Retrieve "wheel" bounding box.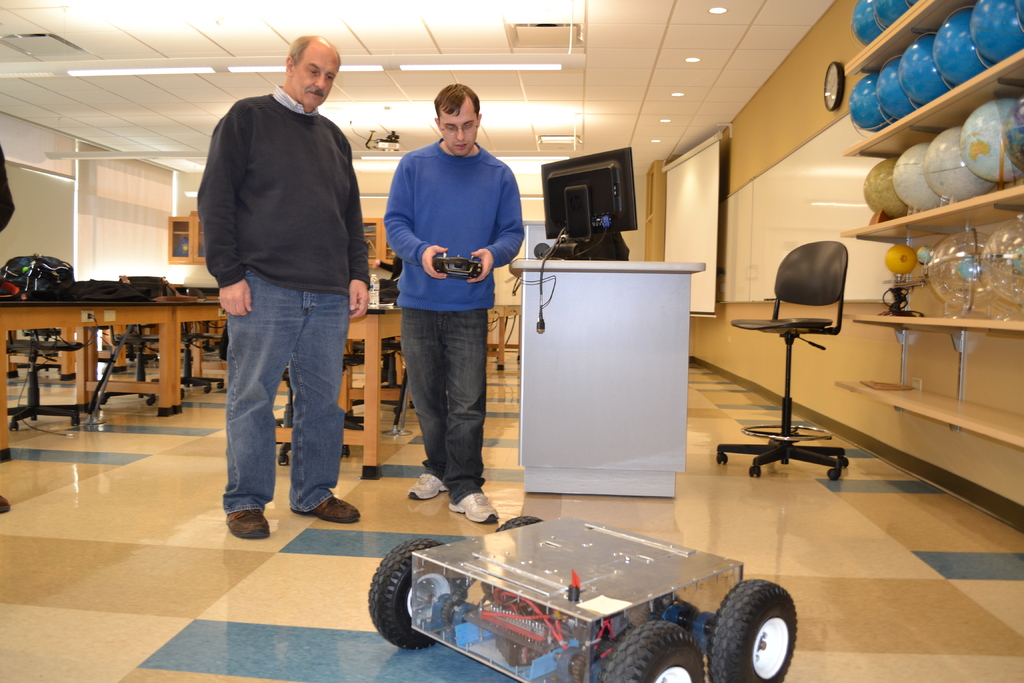
Bounding box: locate(706, 579, 799, 682).
